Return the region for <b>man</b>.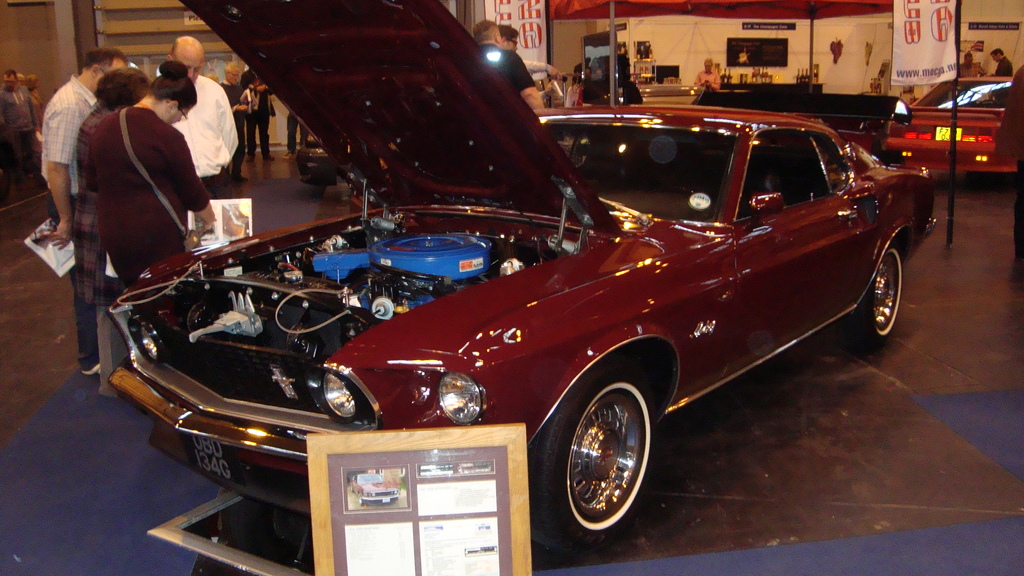
bbox(497, 23, 558, 79).
